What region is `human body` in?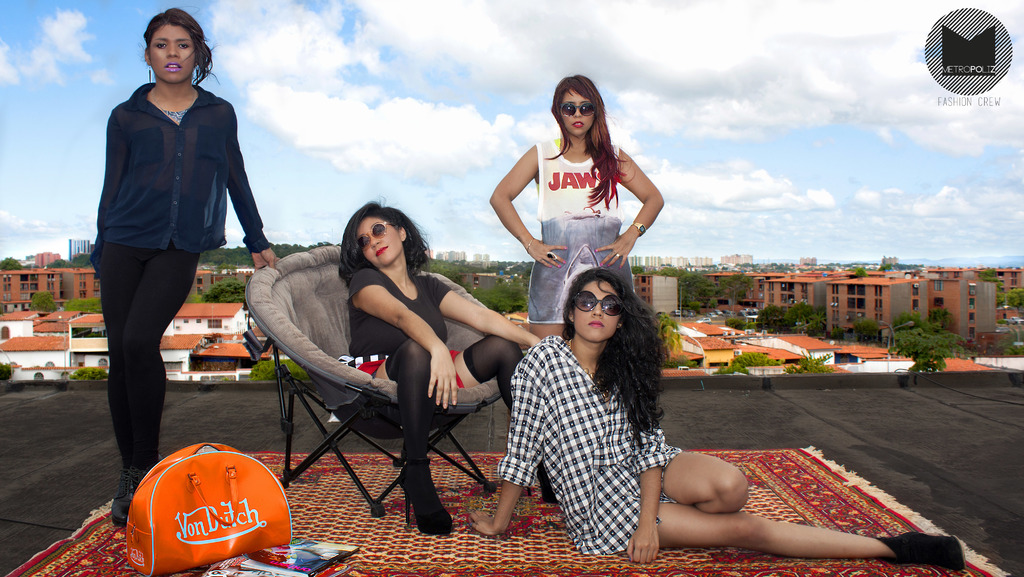
detection(468, 337, 968, 567).
